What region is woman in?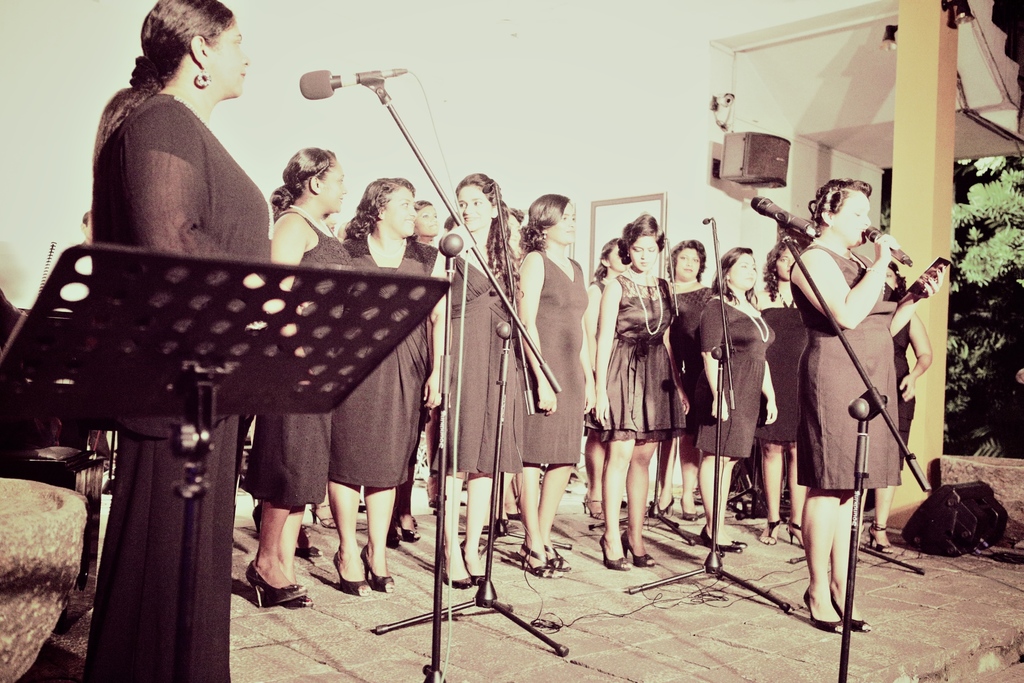
872, 265, 934, 553.
